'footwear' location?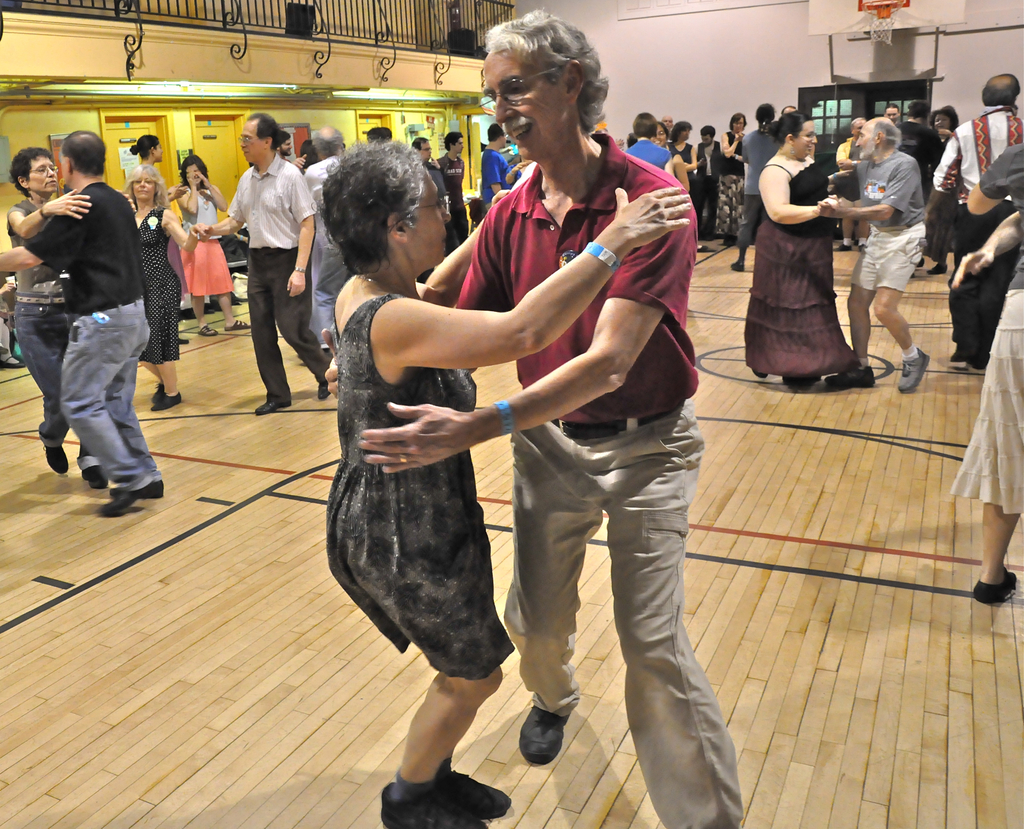
left=83, top=460, right=112, bottom=484
